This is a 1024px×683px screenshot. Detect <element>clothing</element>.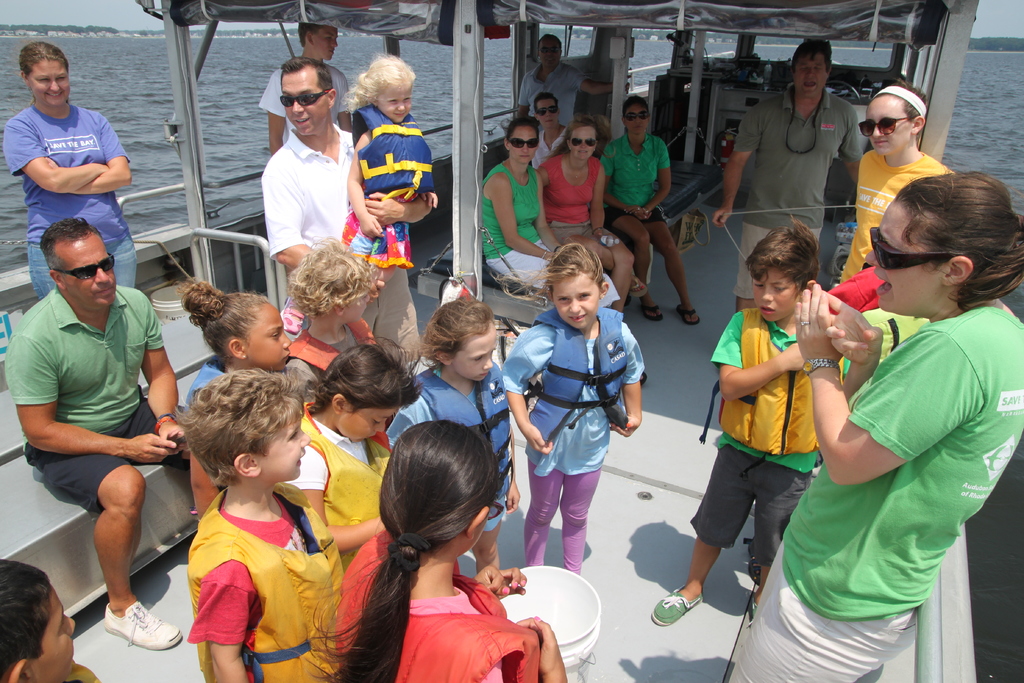
[602,129,667,219].
